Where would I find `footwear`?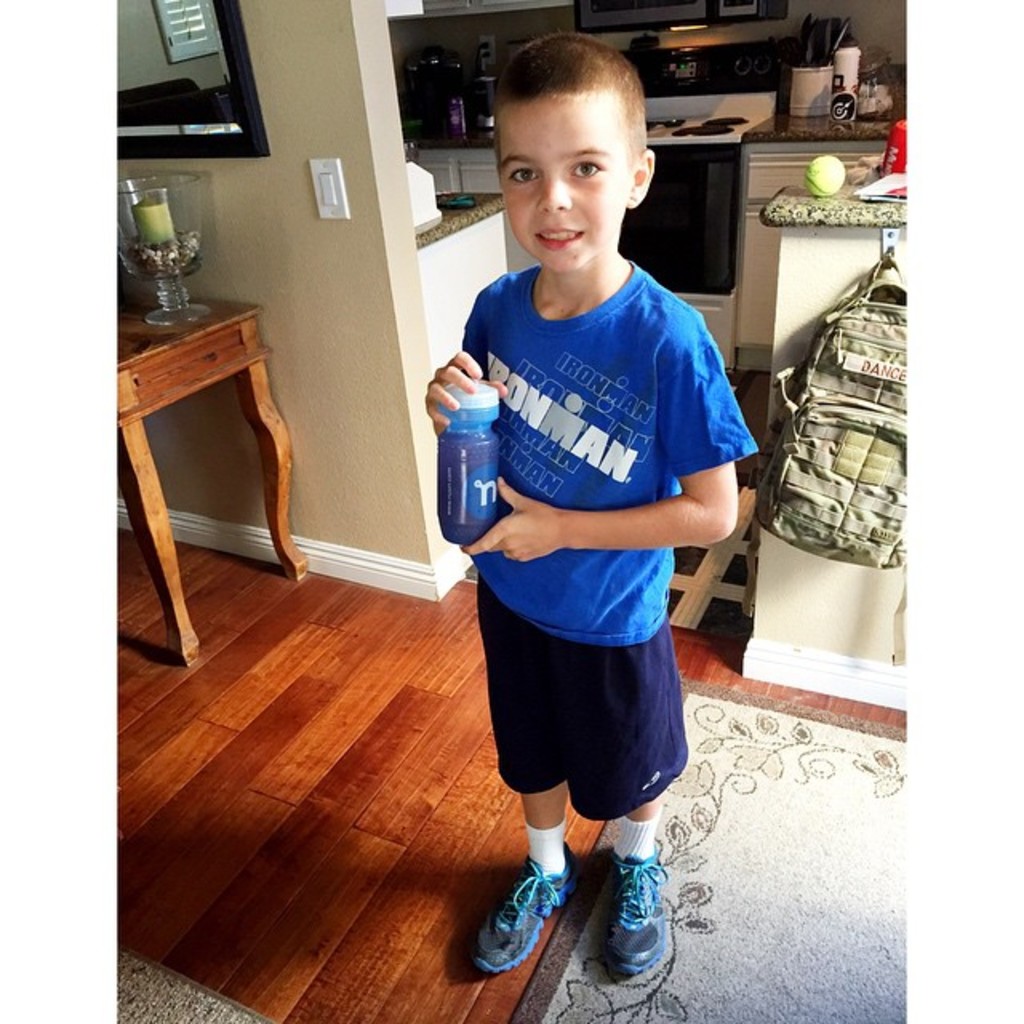
At l=619, t=835, r=670, b=976.
